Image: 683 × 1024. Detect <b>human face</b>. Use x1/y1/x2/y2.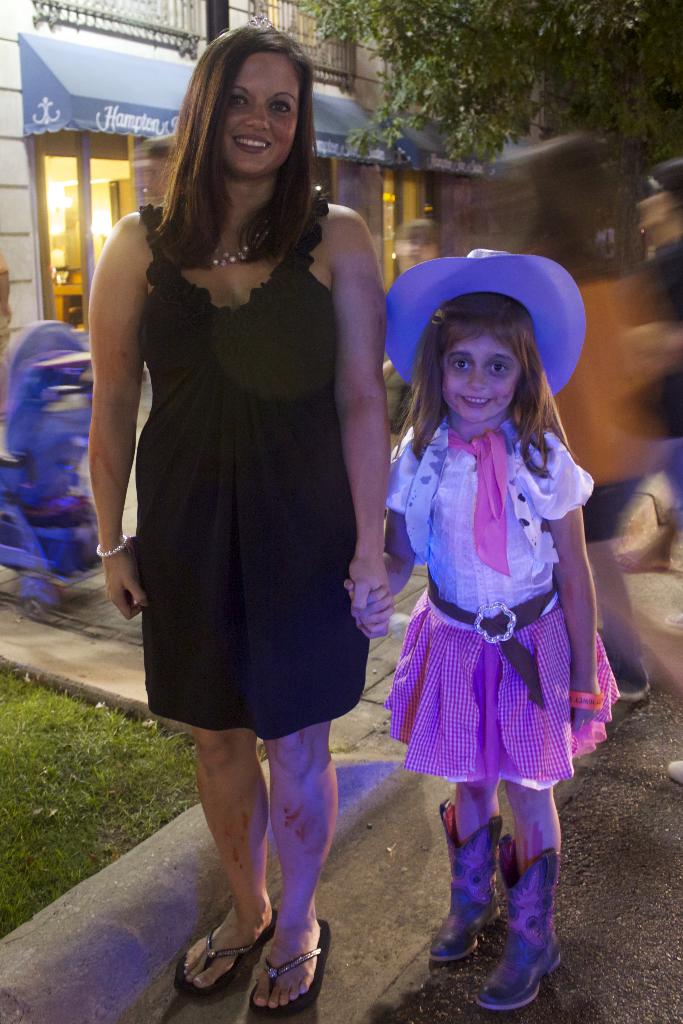
220/49/301/173.
